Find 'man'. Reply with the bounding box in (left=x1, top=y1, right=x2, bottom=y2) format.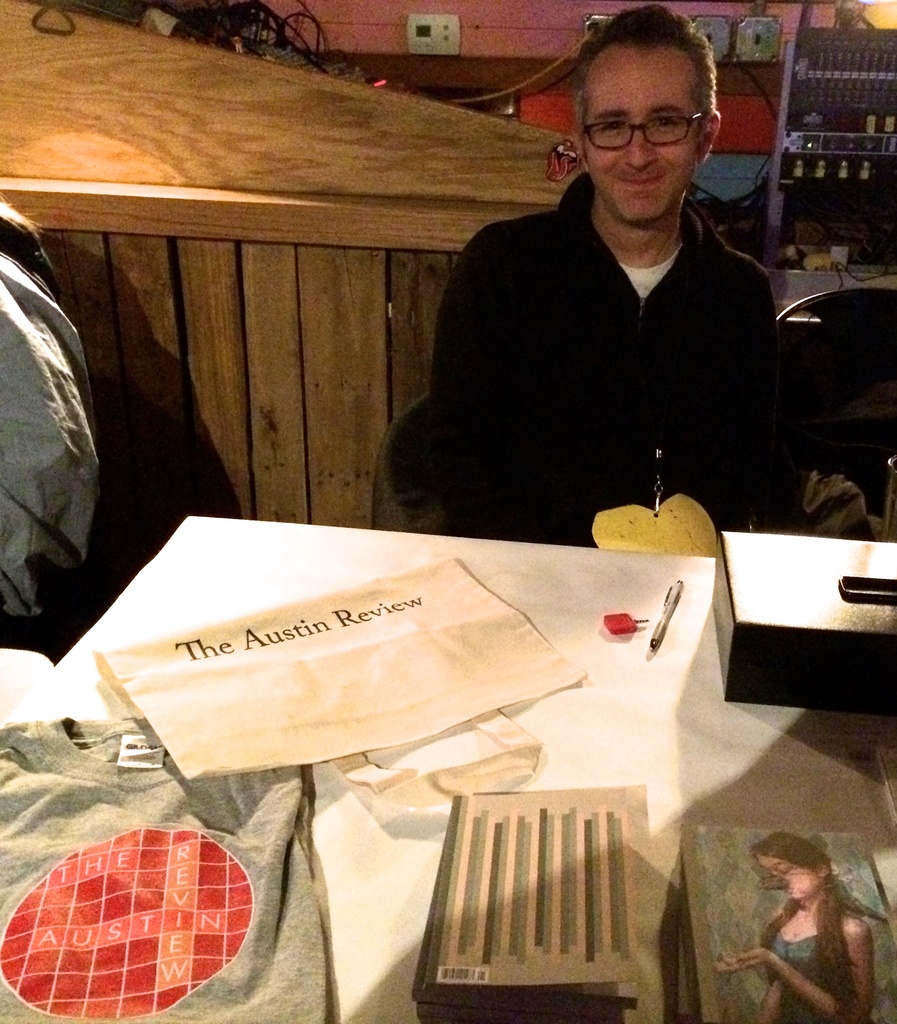
(left=424, top=0, right=793, bottom=548).
